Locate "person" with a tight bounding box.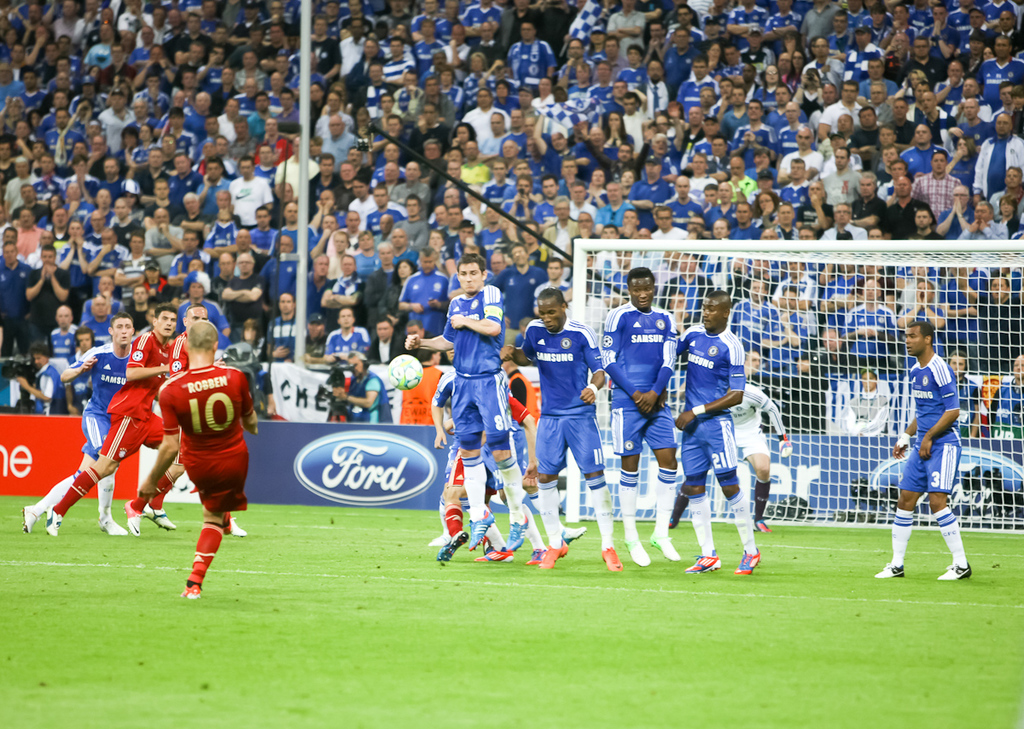
x1=409 y1=24 x2=440 y2=70.
